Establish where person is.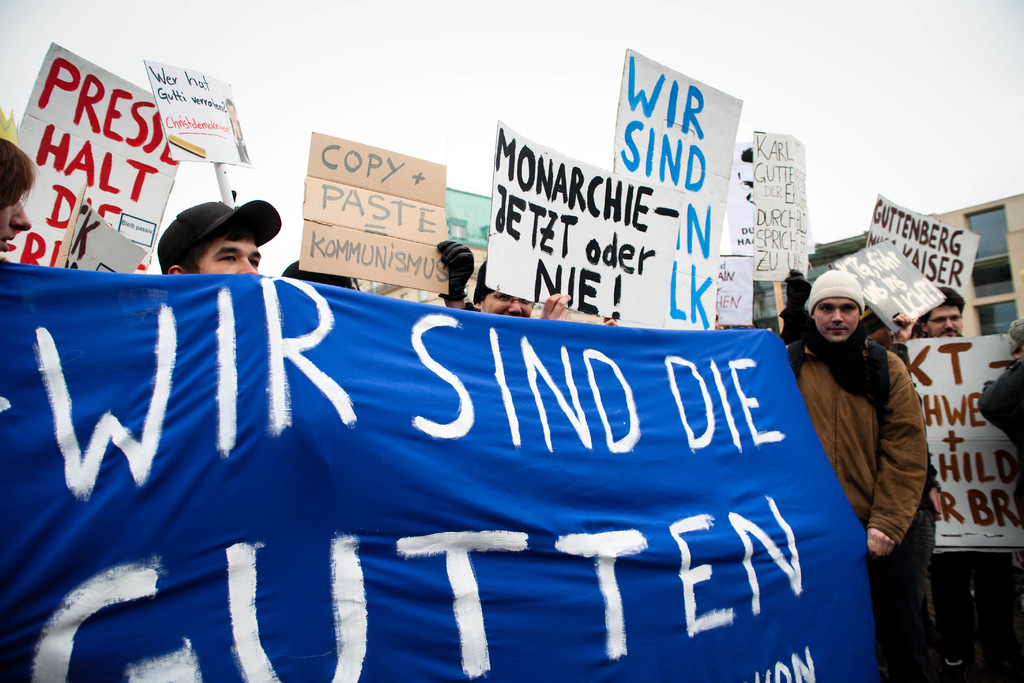
Established at Rect(159, 201, 260, 274).
